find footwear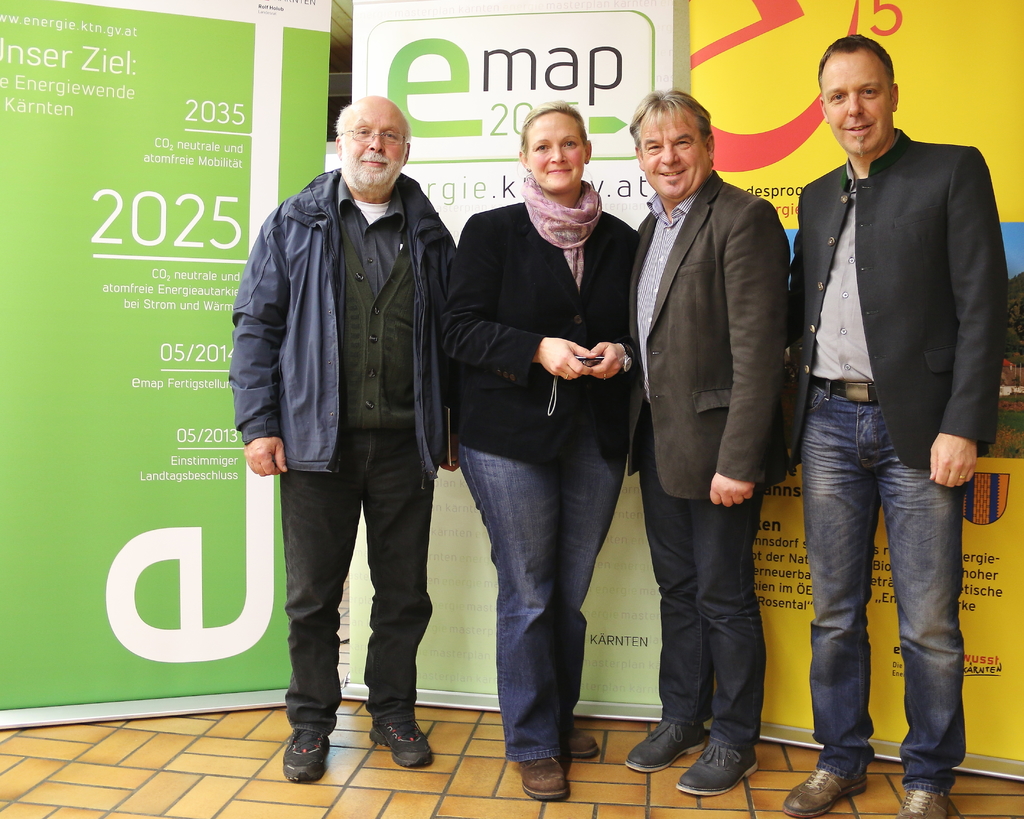
pyautogui.locateOnScreen(617, 717, 704, 771)
